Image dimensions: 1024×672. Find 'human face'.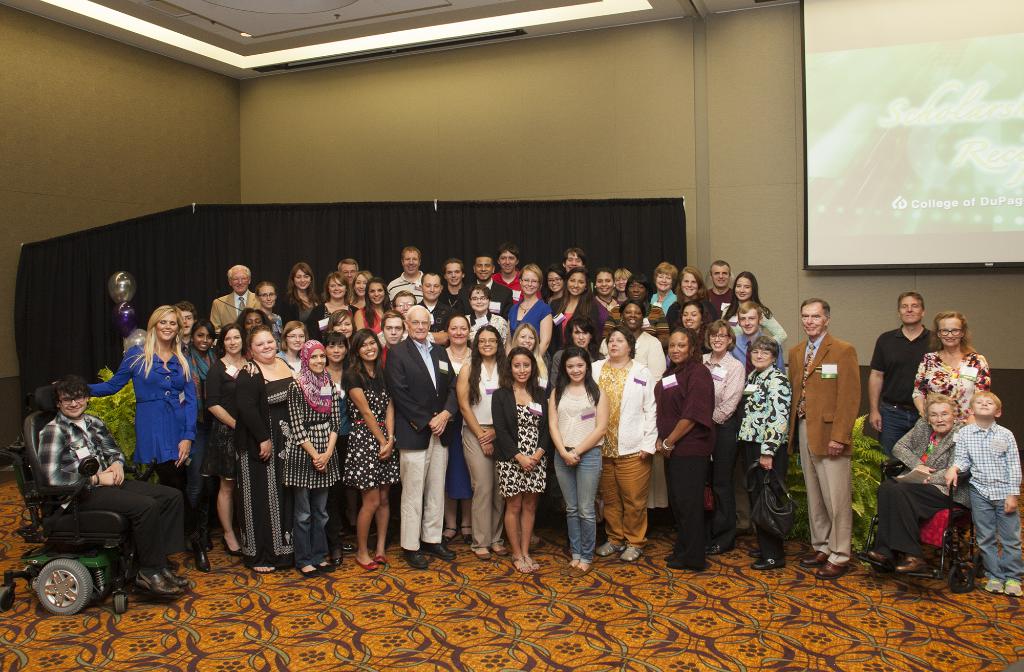
region(566, 274, 587, 296).
